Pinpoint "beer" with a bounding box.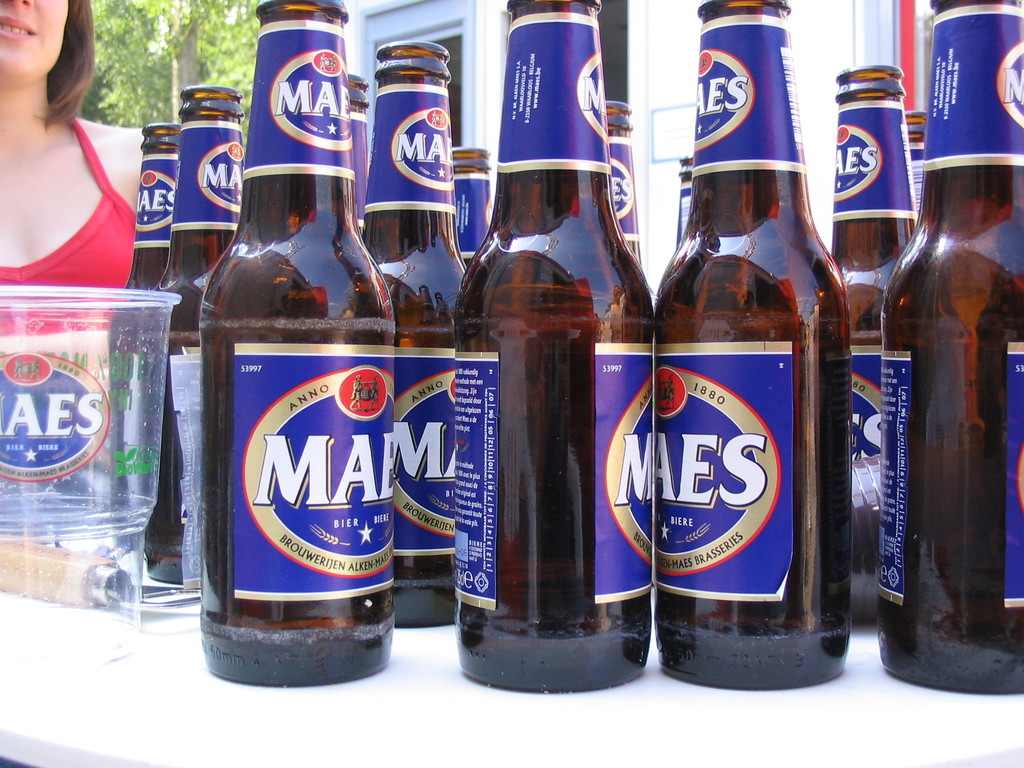
Rect(194, 0, 406, 683).
